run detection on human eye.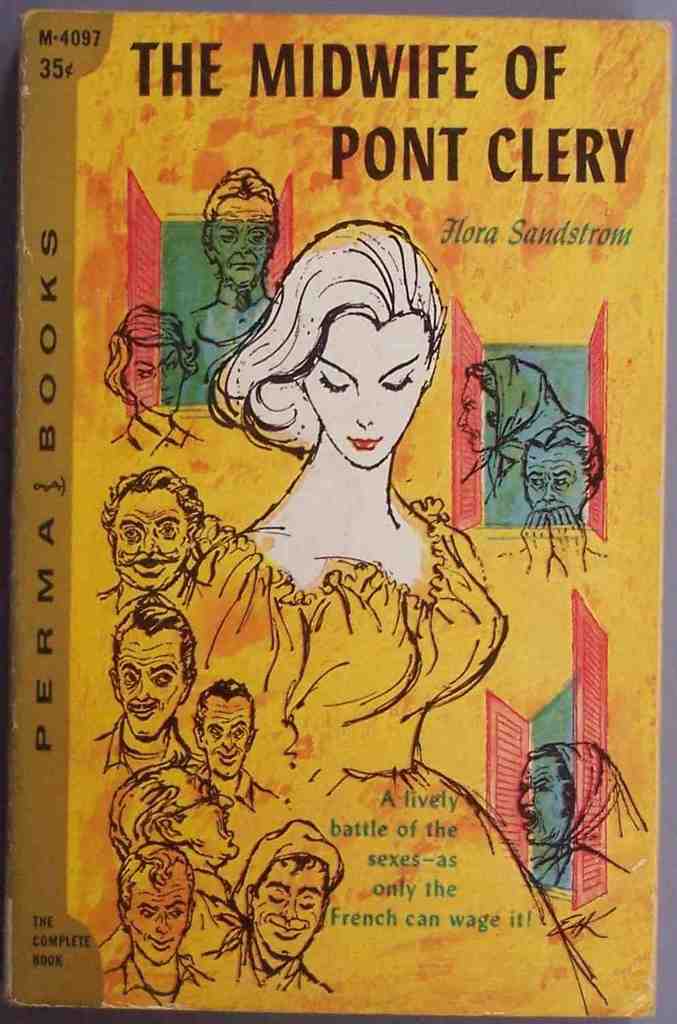
Result: region(556, 477, 573, 491).
